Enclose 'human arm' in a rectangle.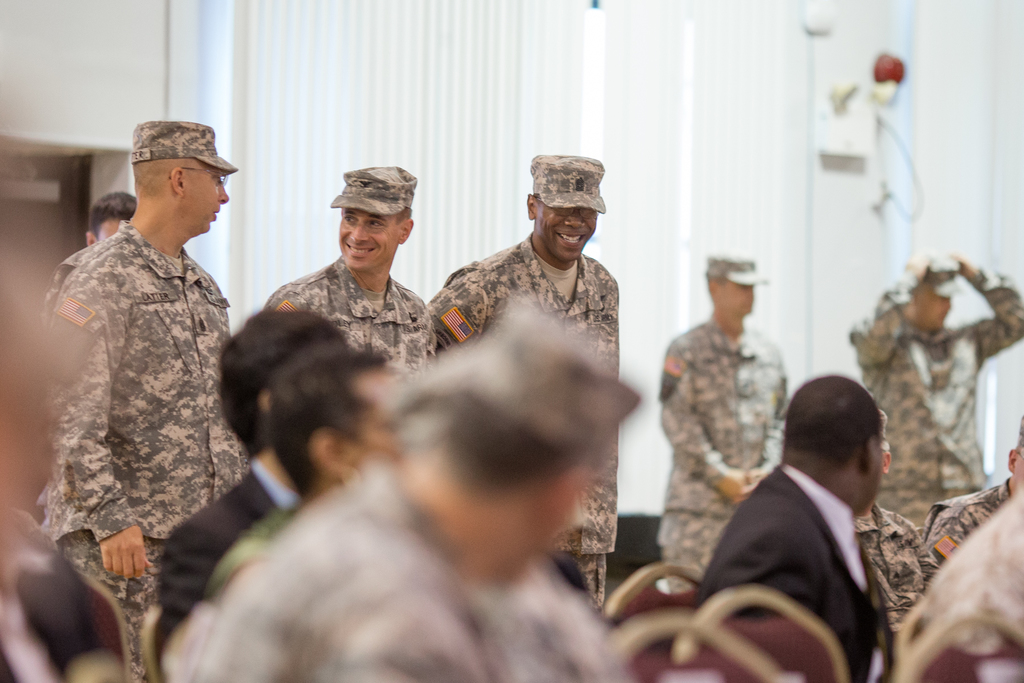
(853,240,936,370).
